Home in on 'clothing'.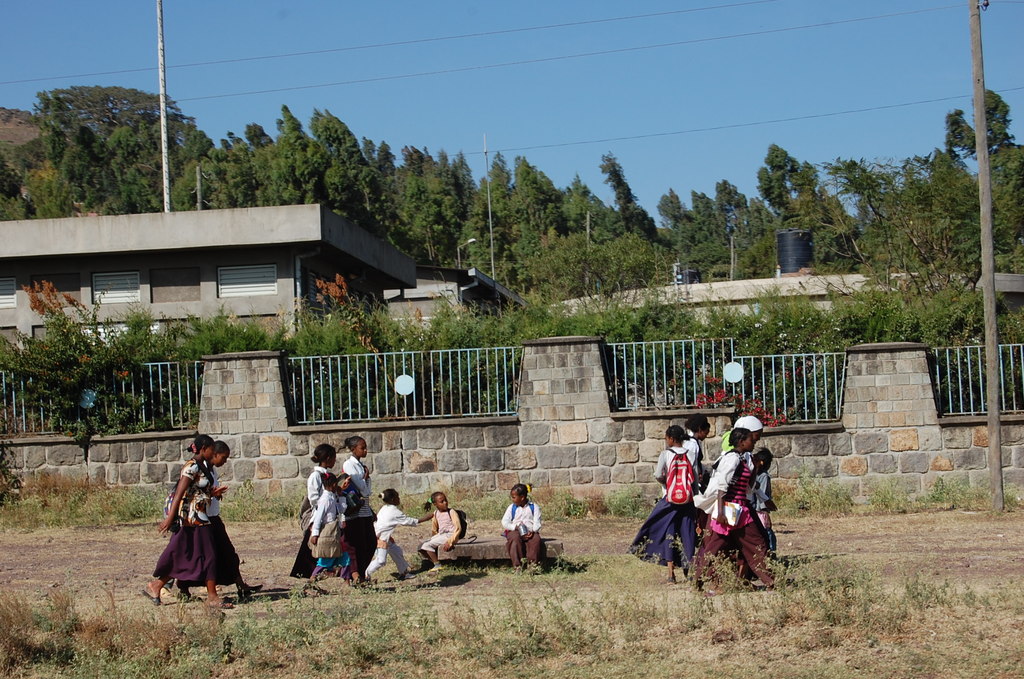
Homed in at [x1=691, y1=450, x2=777, y2=584].
